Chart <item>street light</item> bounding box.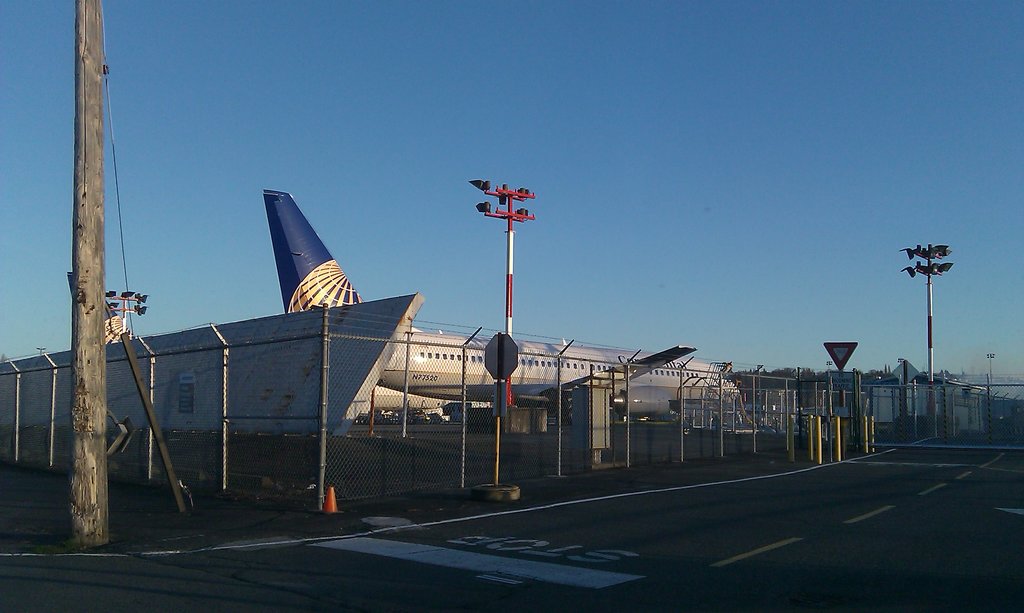
Charted: region(822, 359, 836, 383).
